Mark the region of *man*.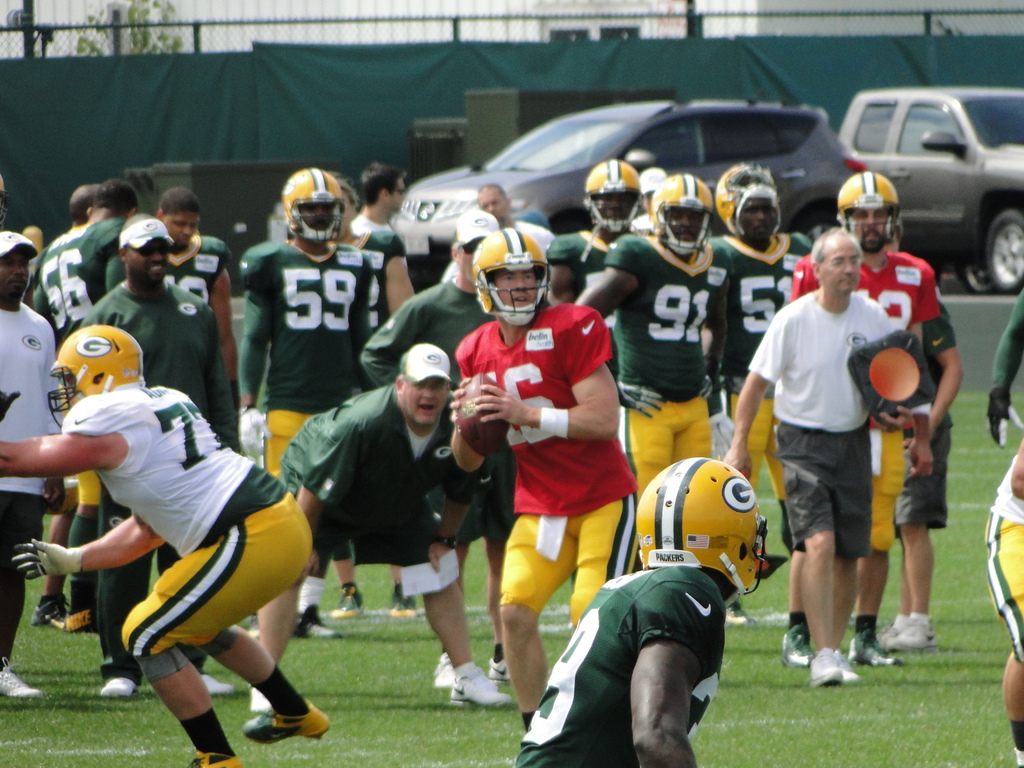
Region: <region>356, 204, 499, 692</region>.
